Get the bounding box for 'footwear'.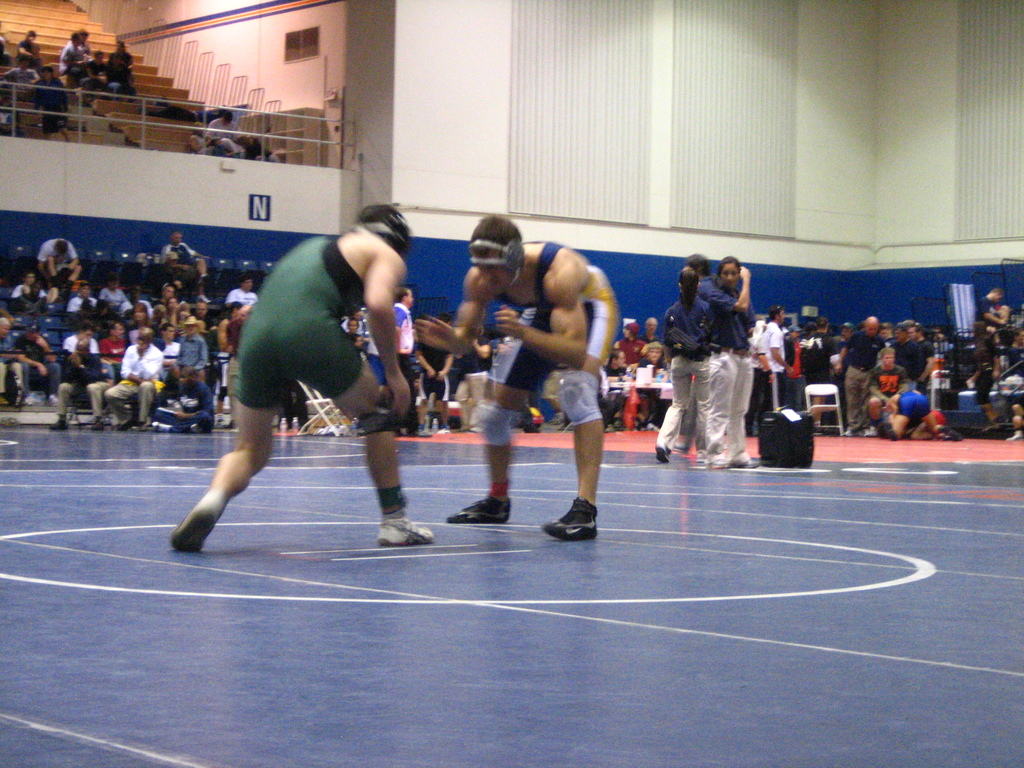
box(940, 422, 961, 441).
